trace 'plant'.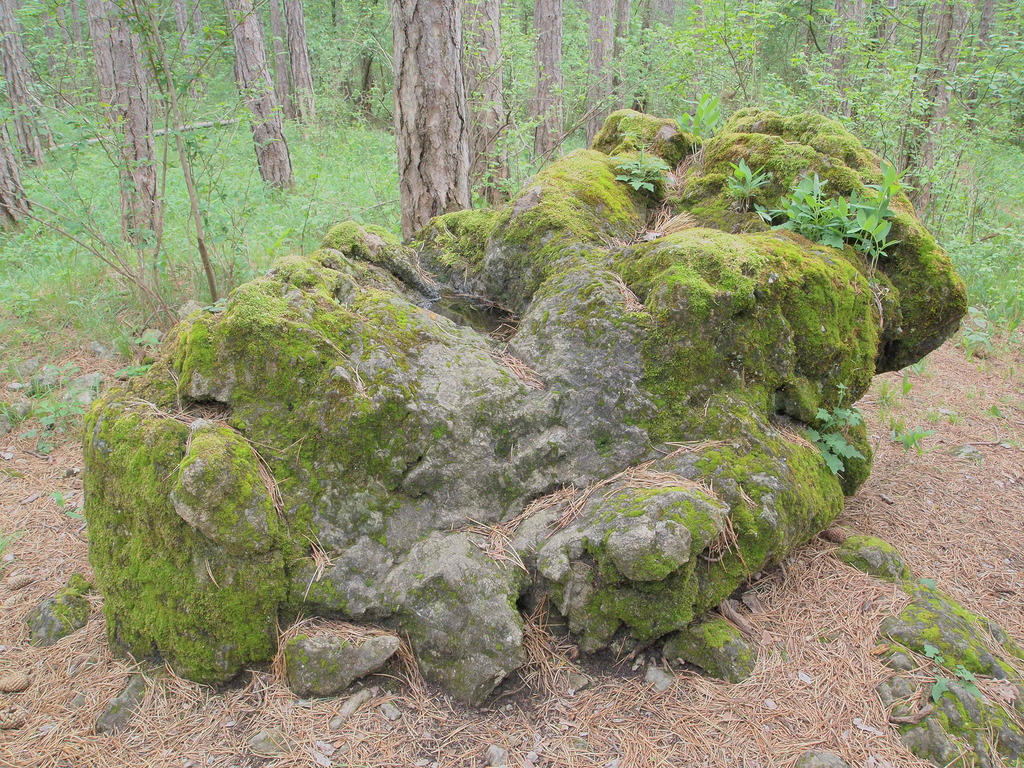
Traced to box(901, 368, 913, 395).
